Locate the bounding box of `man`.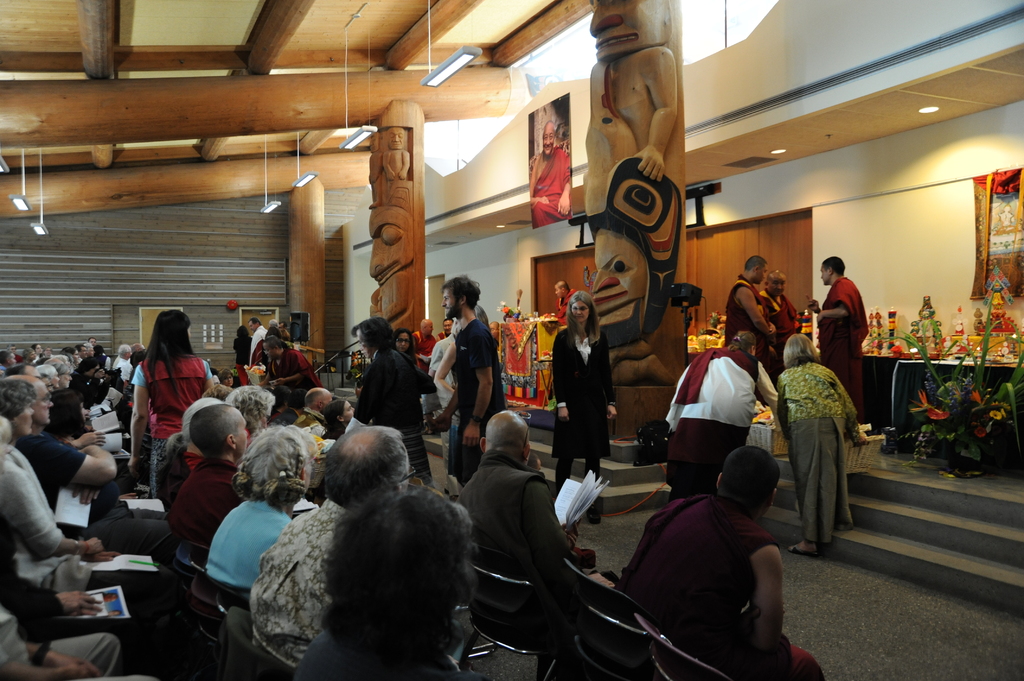
Bounding box: 413 314 432 370.
